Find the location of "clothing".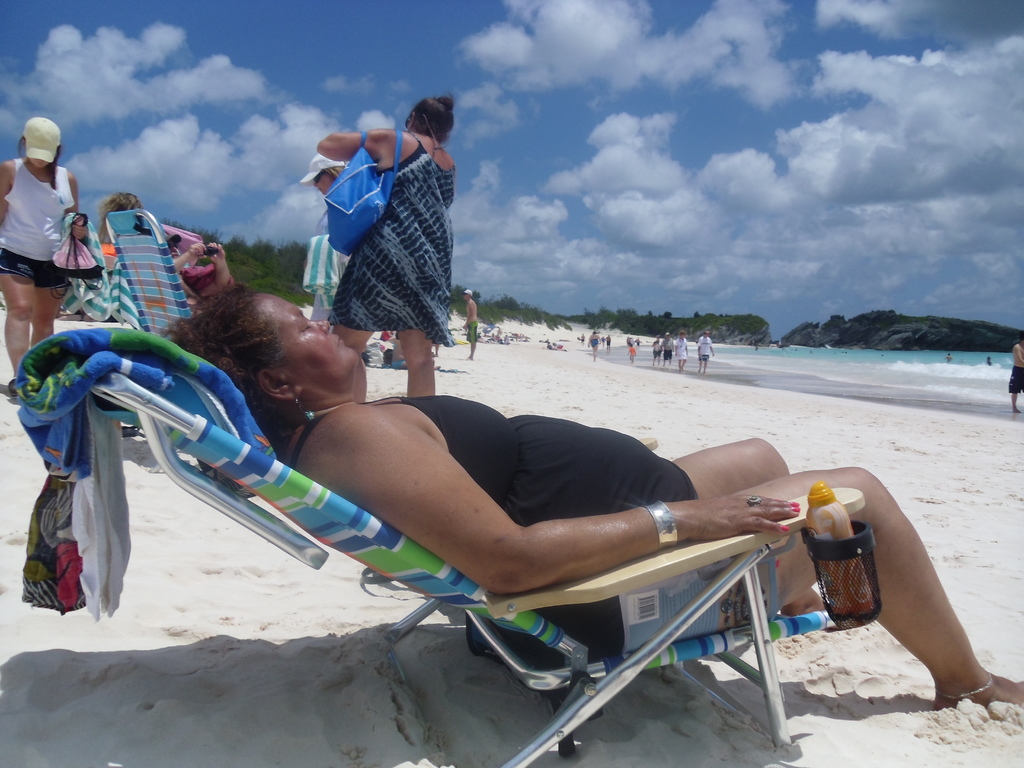
Location: detection(676, 339, 689, 362).
